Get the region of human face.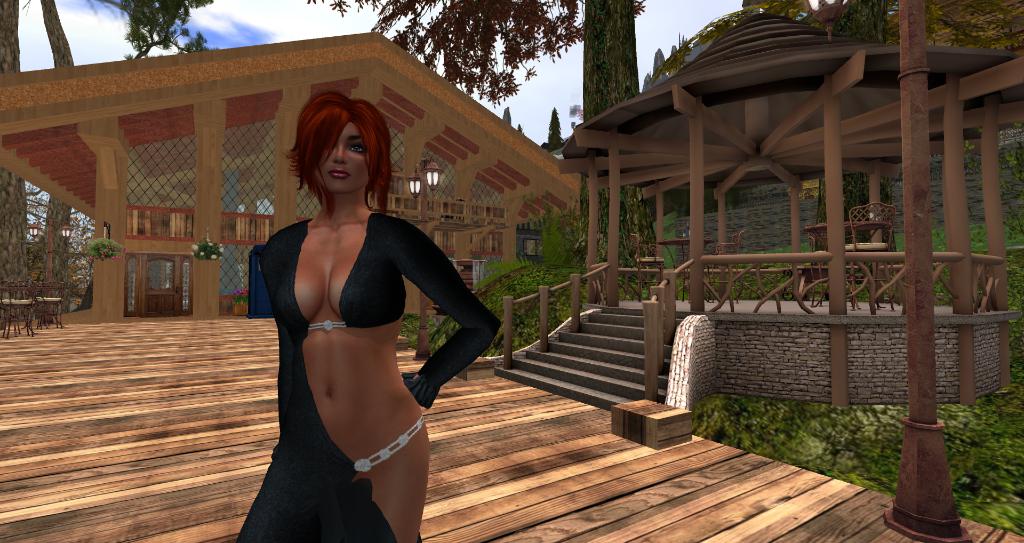
l=321, t=126, r=368, b=189.
